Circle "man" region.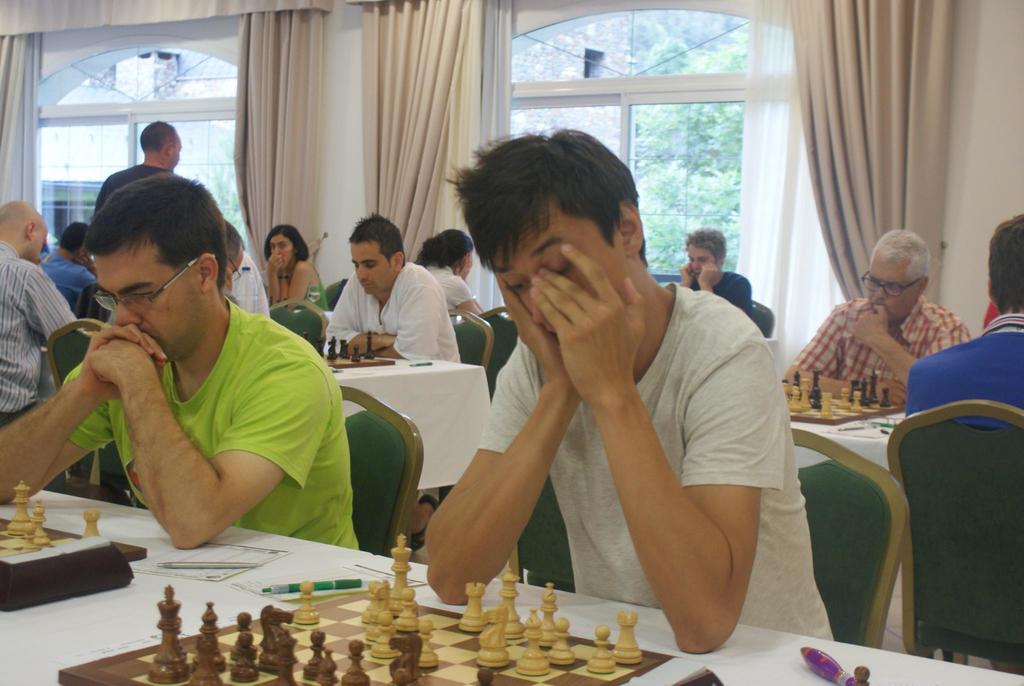
Region: [229,249,273,319].
